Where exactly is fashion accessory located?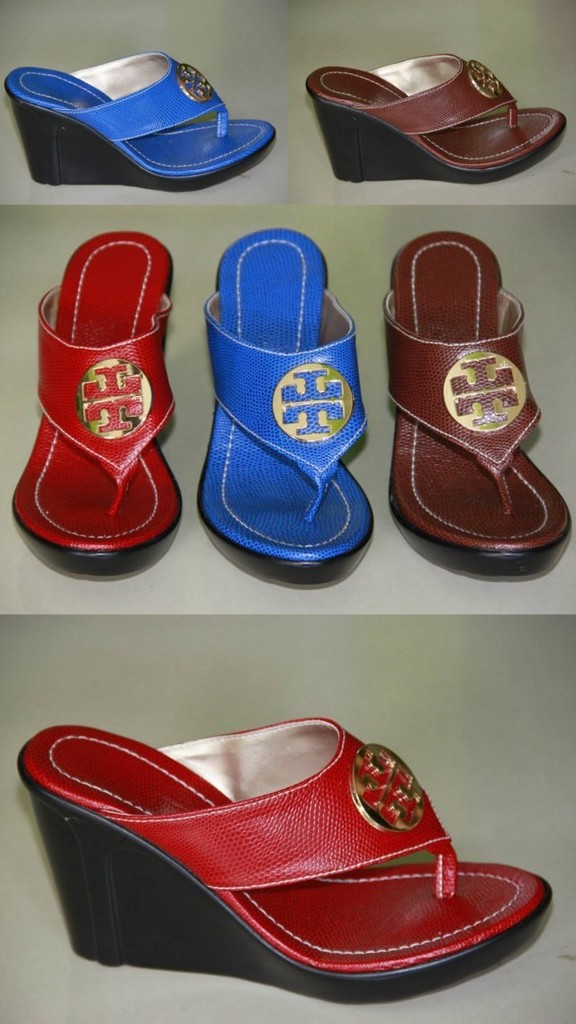
Its bounding box is pyautogui.locateOnScreen(12, 717, 561, 1005).
